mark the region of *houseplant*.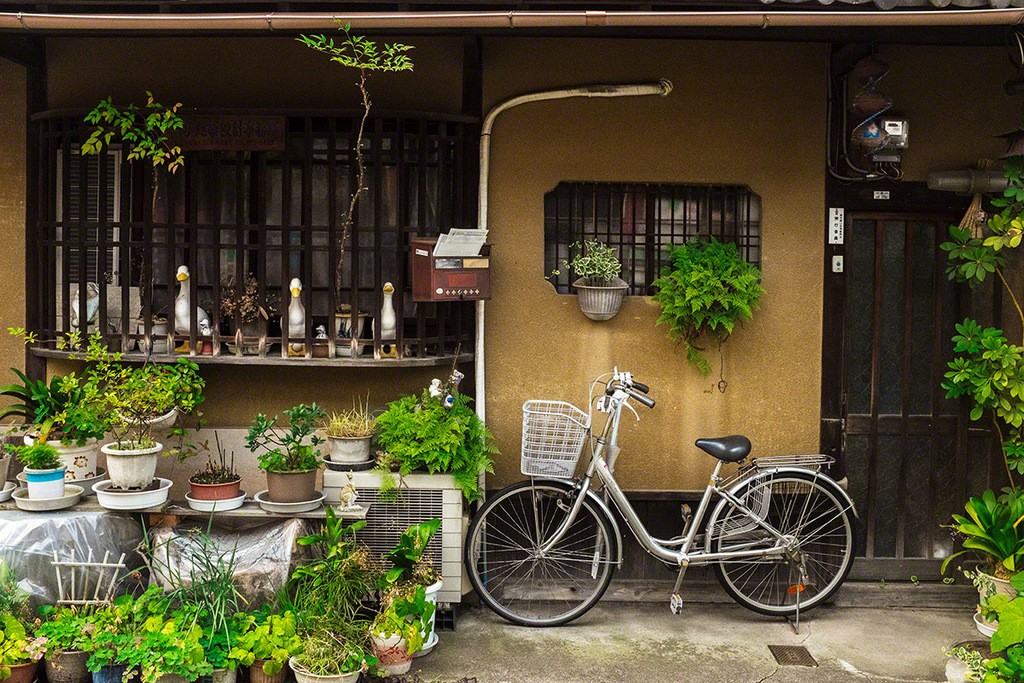
Region: l=87, t=593, r=145, b=682.
